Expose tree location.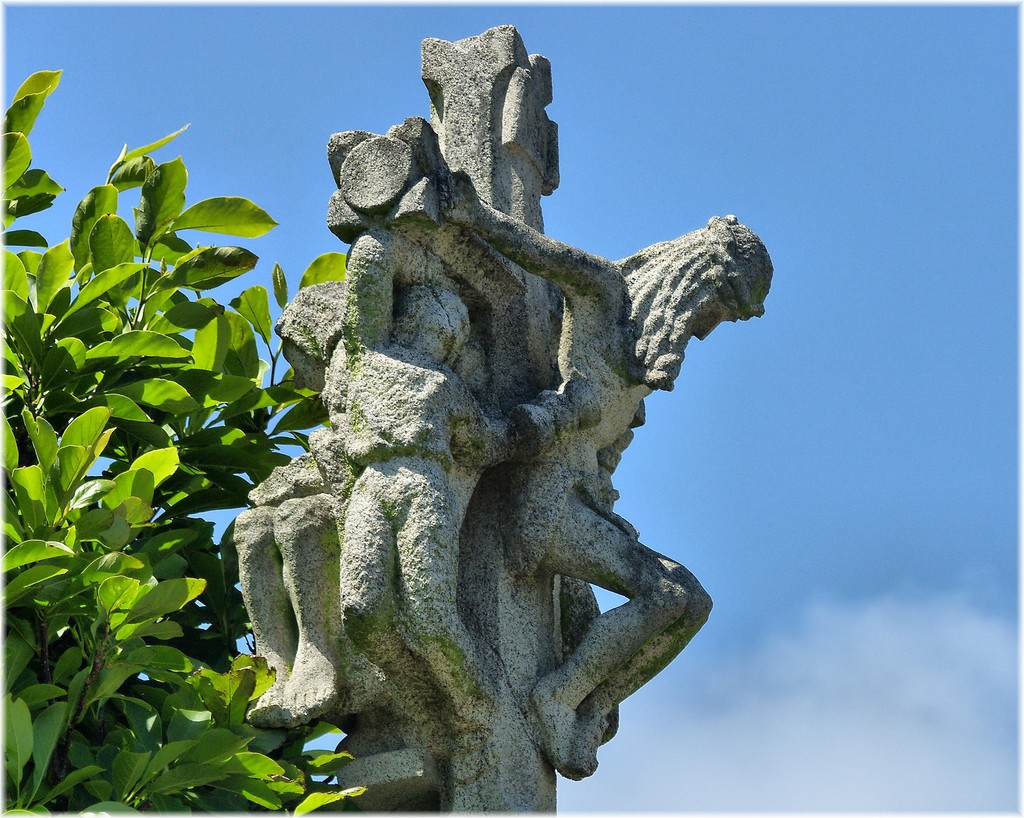
Exposed at (x1=0, y1=65, x2=326, y2=817).
